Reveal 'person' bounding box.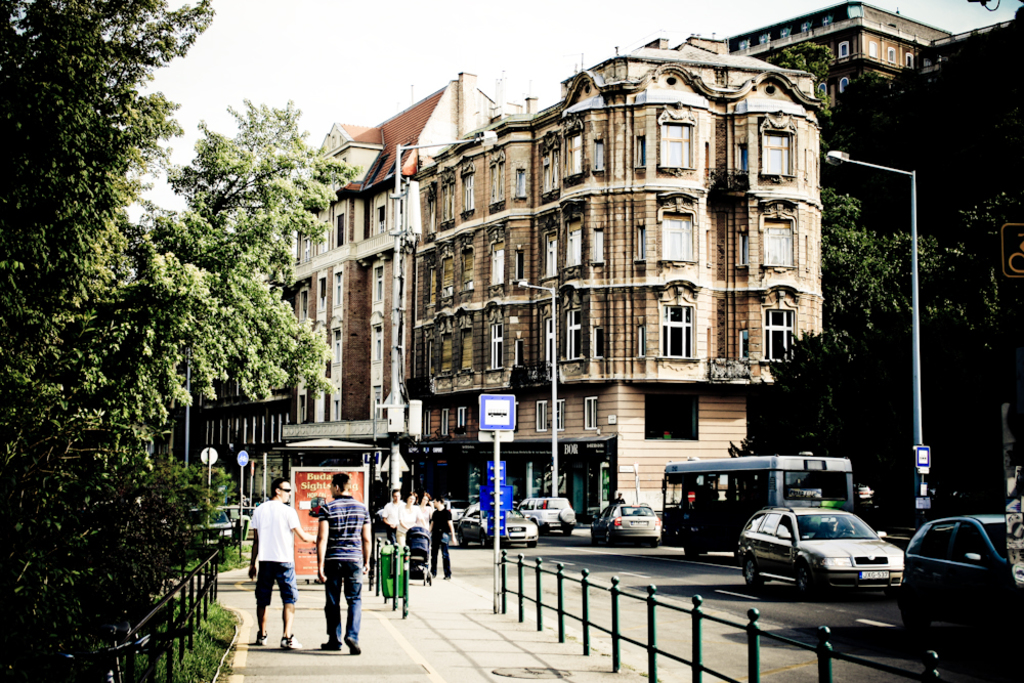
Revealed: [x1=316, y1=469, x2=372, y2=657].
